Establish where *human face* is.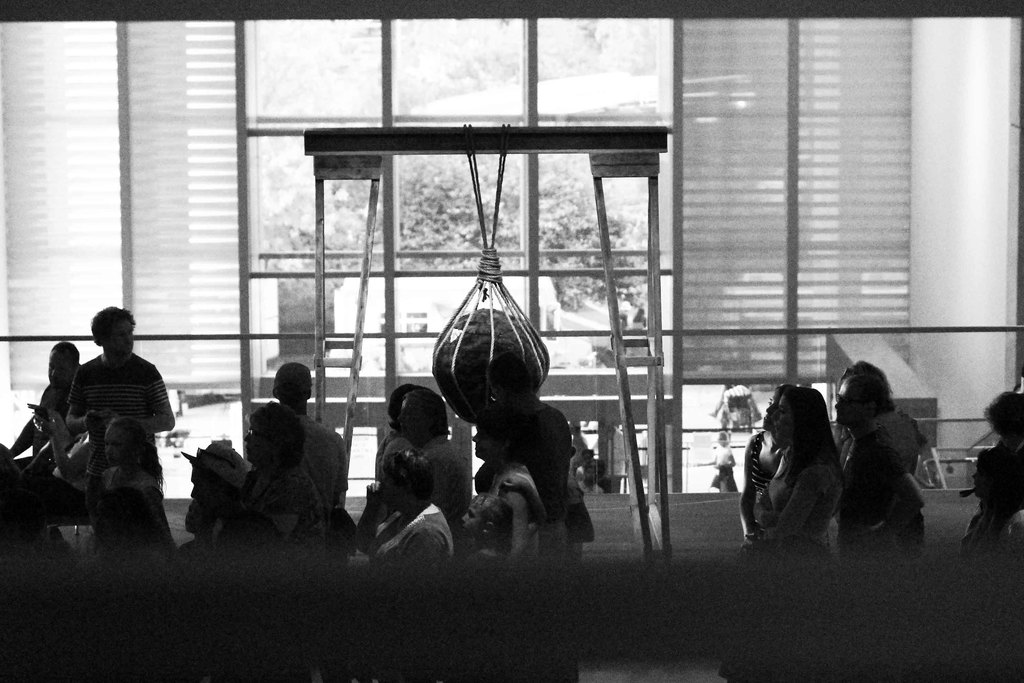
Established at <region>103, 425, 127, 465</region>.
